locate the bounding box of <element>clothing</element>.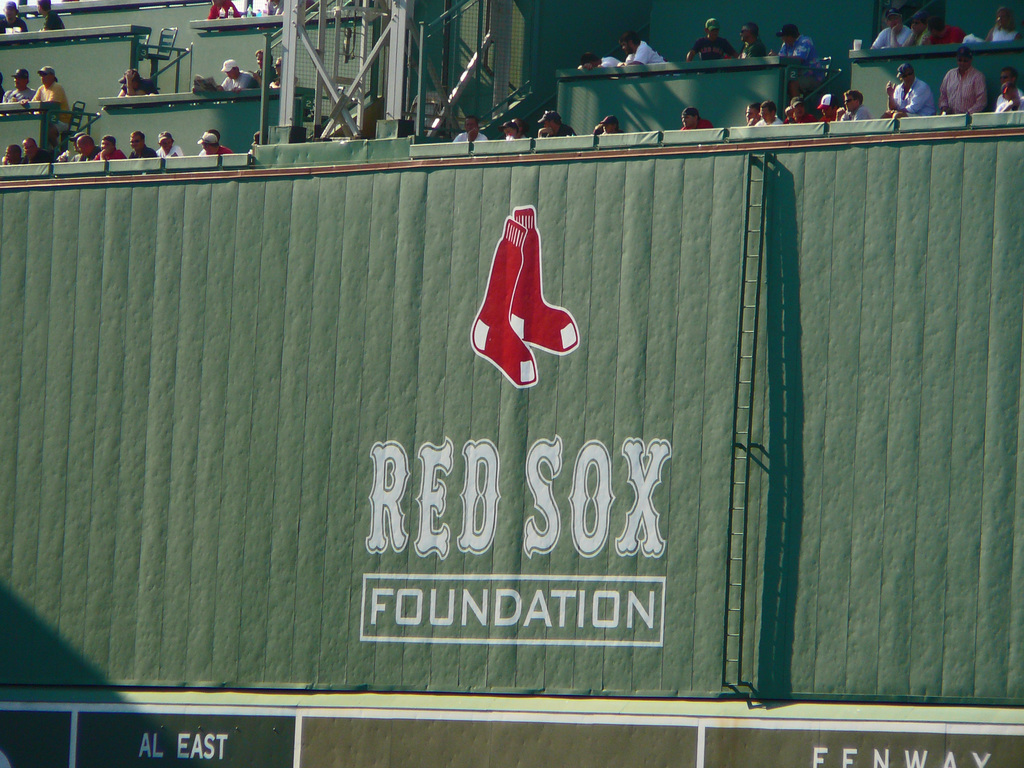
Bounding box: box(940, 68, 984, 113).
